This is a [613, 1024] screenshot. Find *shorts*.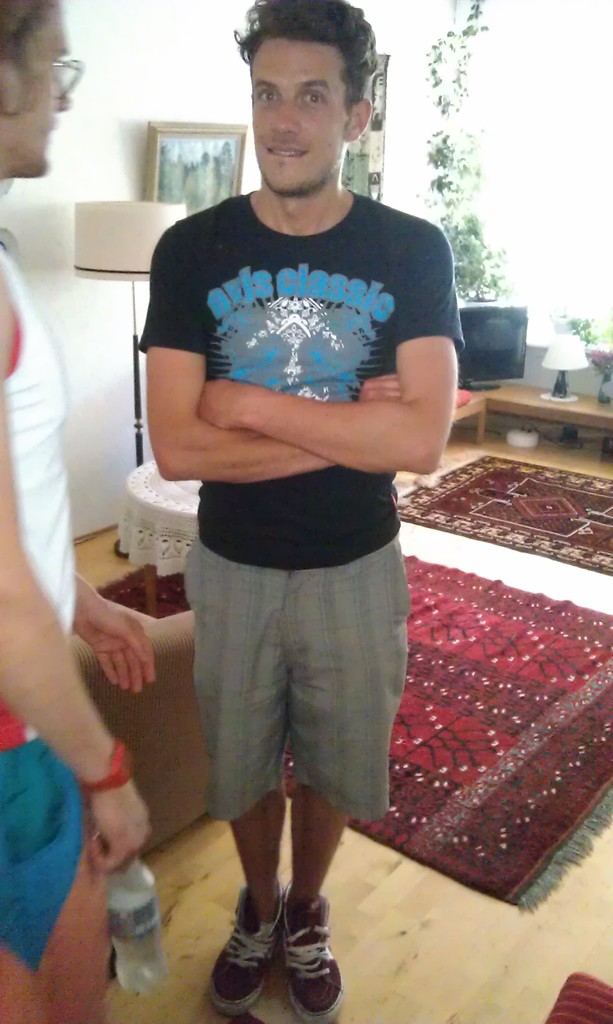
Bounding box: [x1=182, y1=545, x2=411, y2=836].
